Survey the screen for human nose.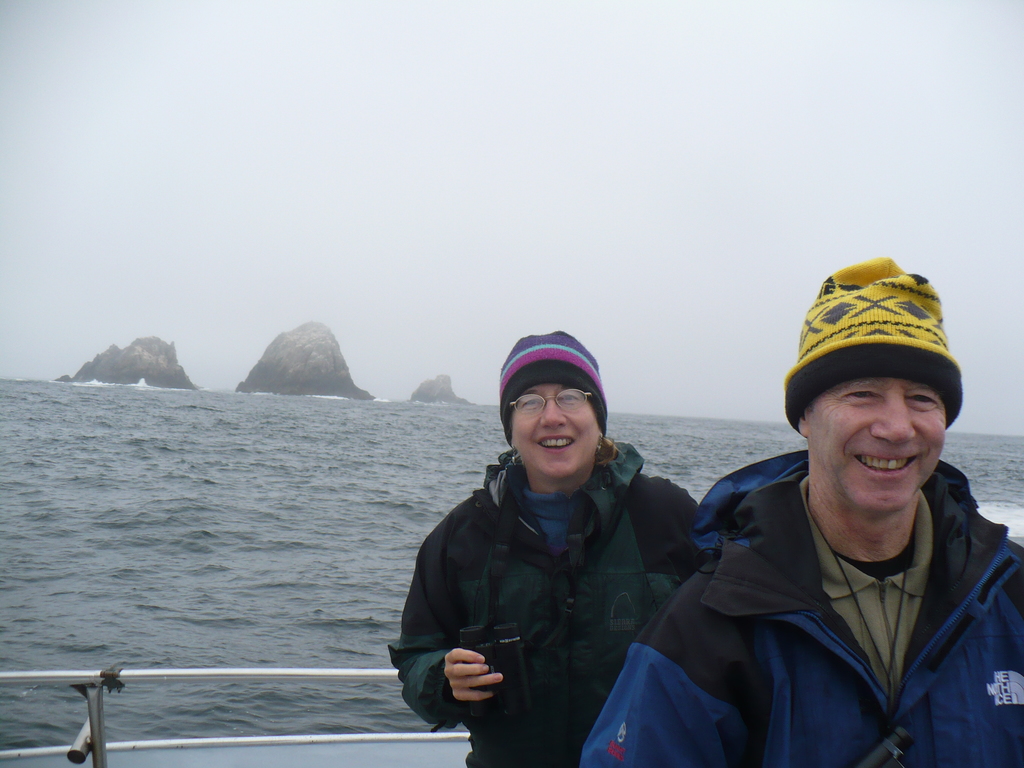
Survey found: [left=872, top=394, right=915, bottom=447].
